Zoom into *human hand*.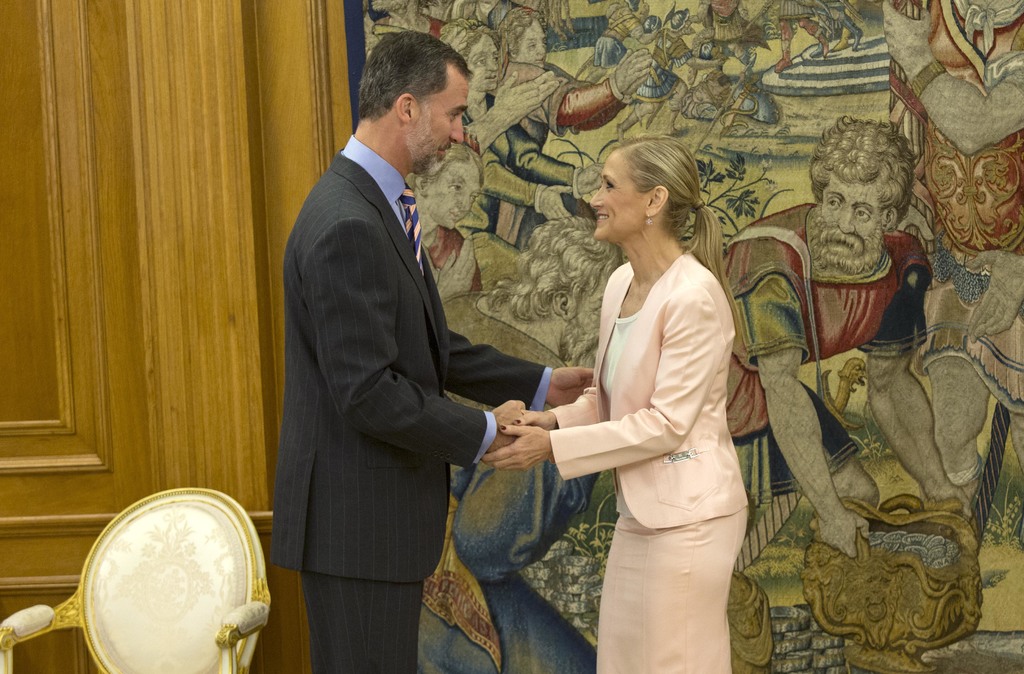
Zoom target: BBox(650, 28, 661, 38).
